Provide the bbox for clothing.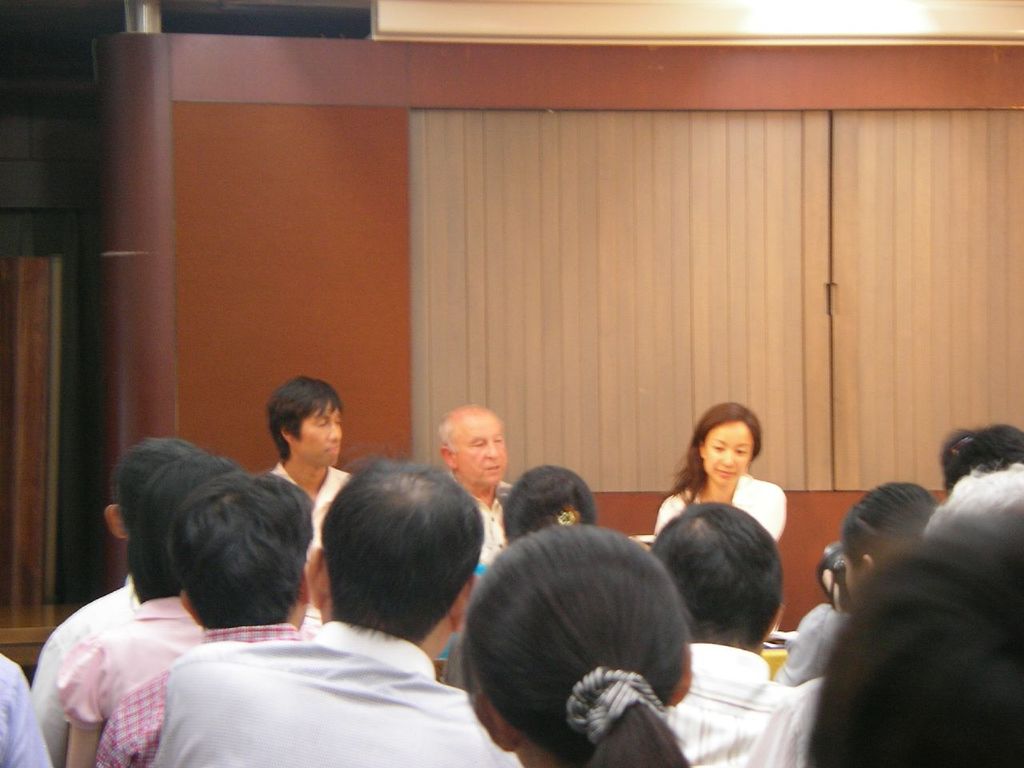
bbox=[774, 602, 838, 684].
